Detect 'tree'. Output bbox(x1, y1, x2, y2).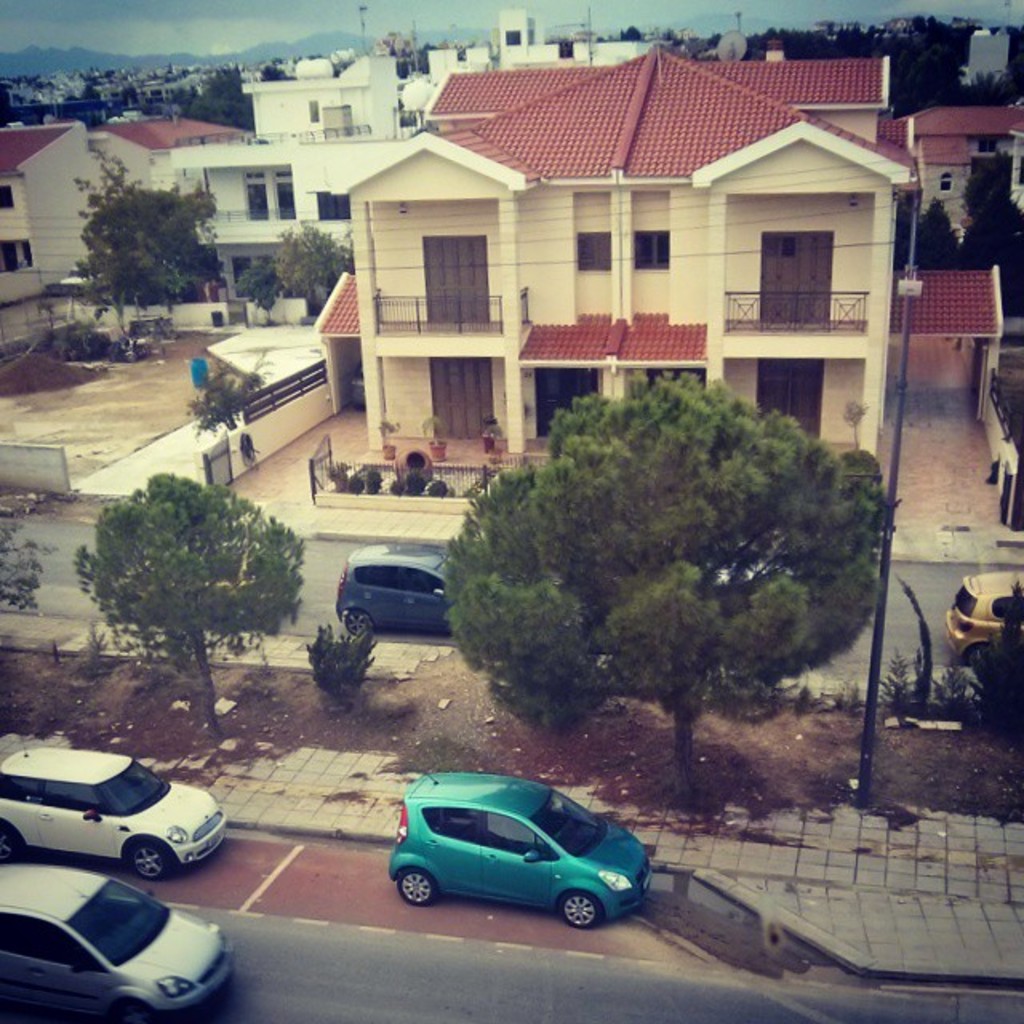
bbox(0, 517, 56, 621).
